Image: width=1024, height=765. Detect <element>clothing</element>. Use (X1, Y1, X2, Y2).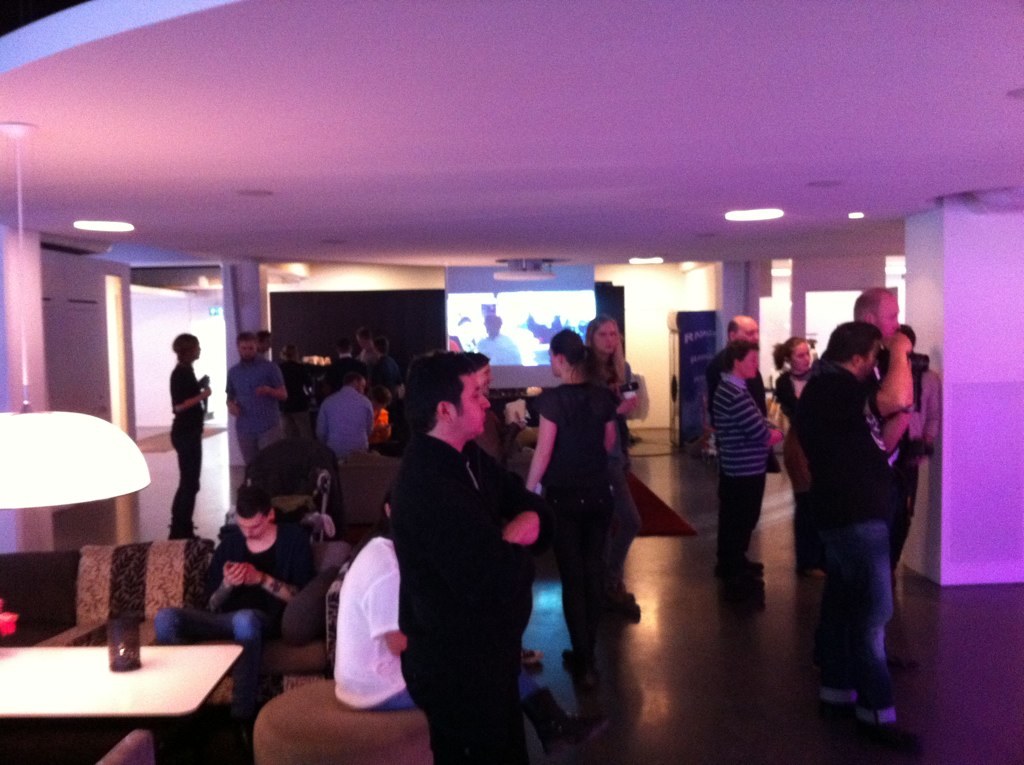
(816, 360, 908, 730).
